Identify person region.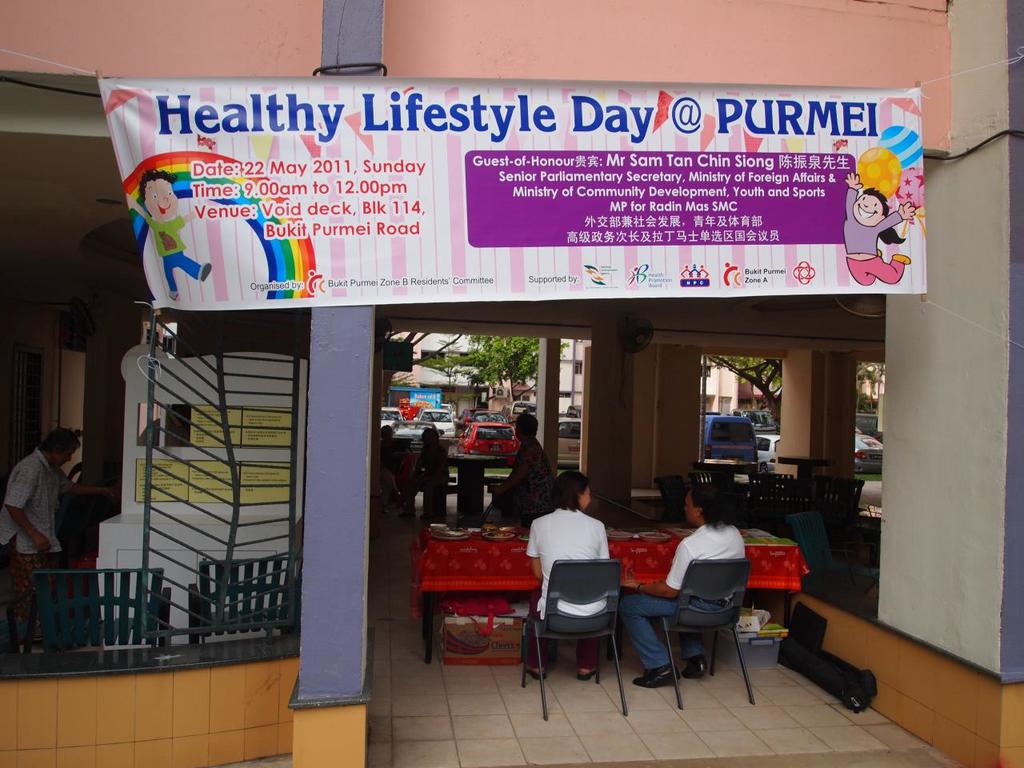
Region: crop(0, 429, 117, 629).
